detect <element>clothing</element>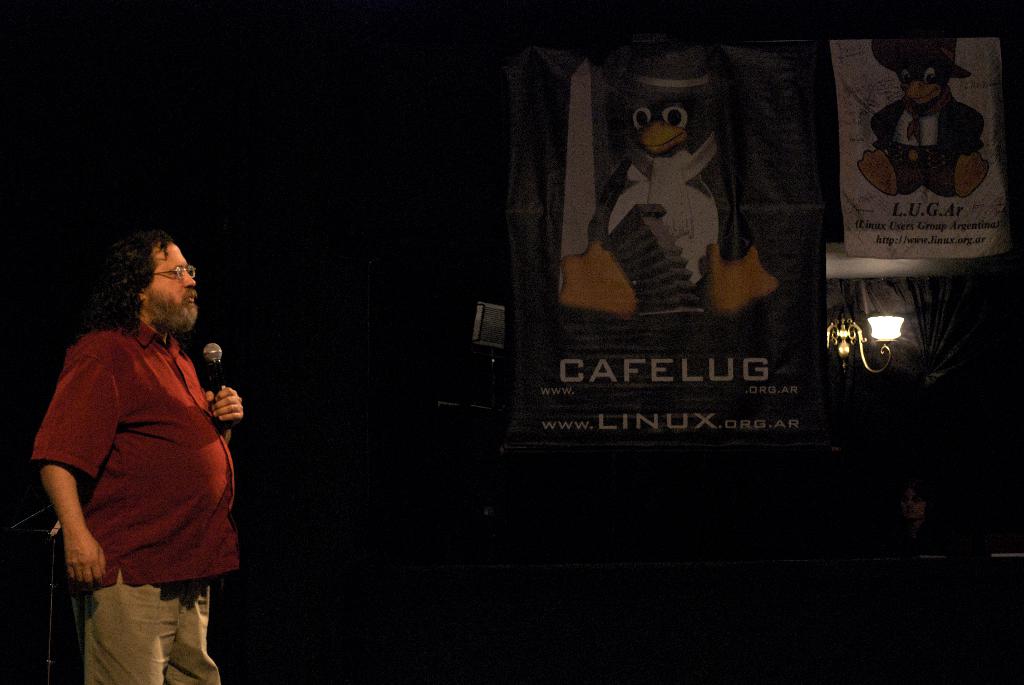
bbox=[588, 132, 721, 285]
